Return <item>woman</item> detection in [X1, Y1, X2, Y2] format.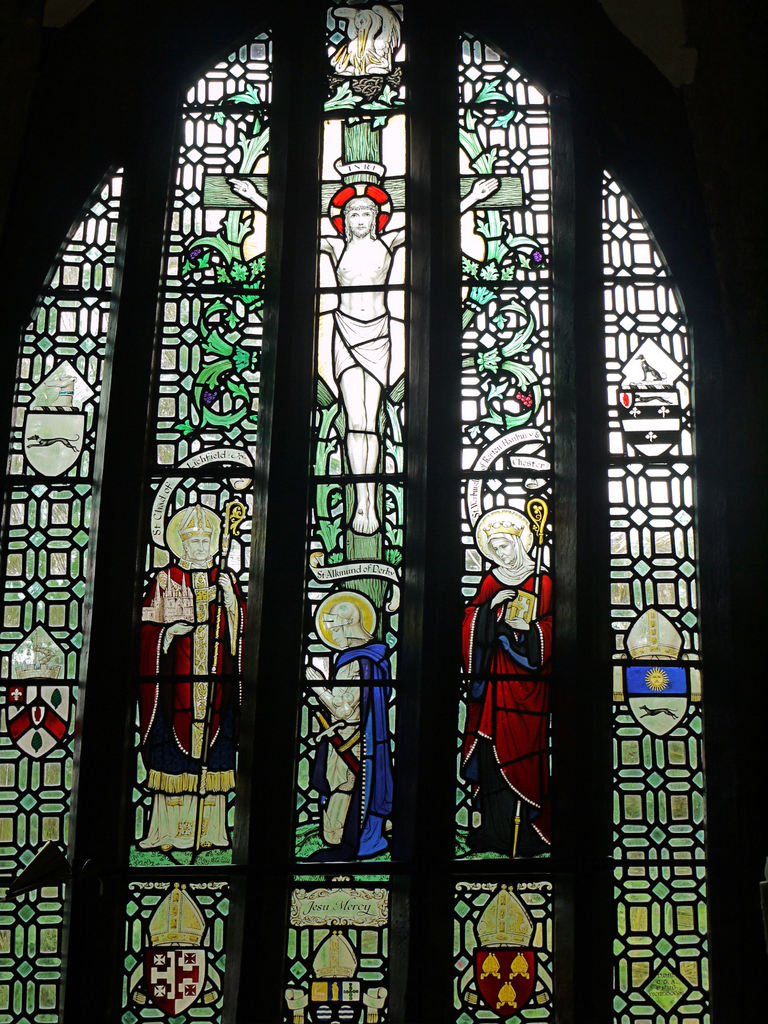
[304, 593, 403, 863].
